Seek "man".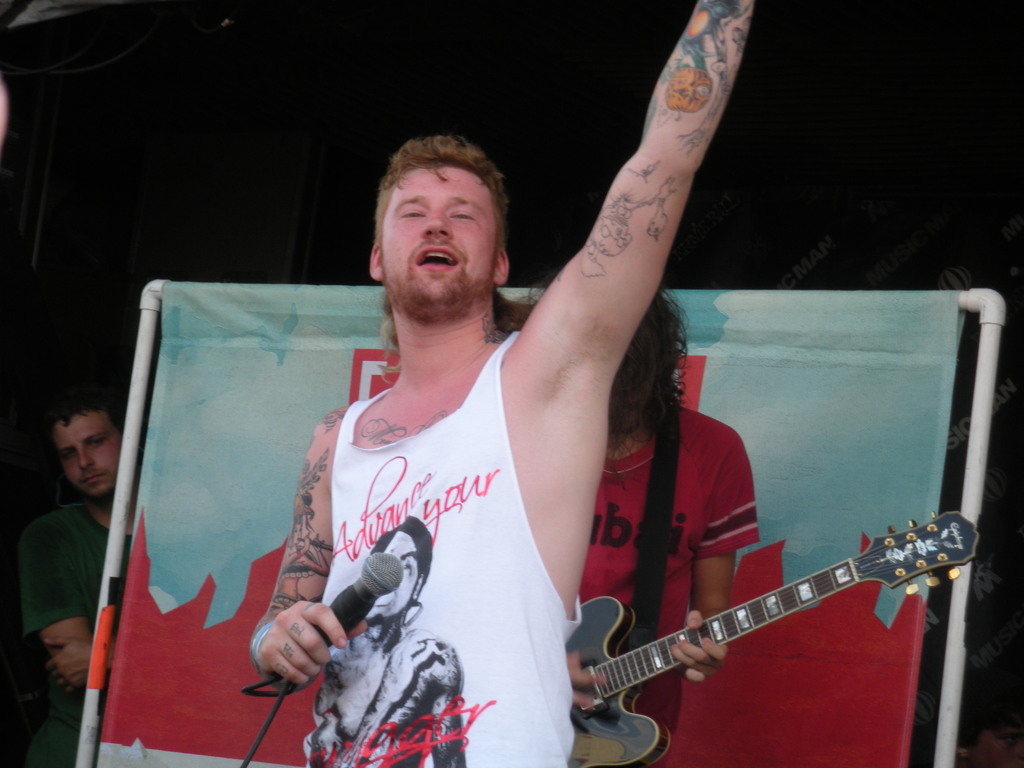
locate(17, 388, 144, 767).
